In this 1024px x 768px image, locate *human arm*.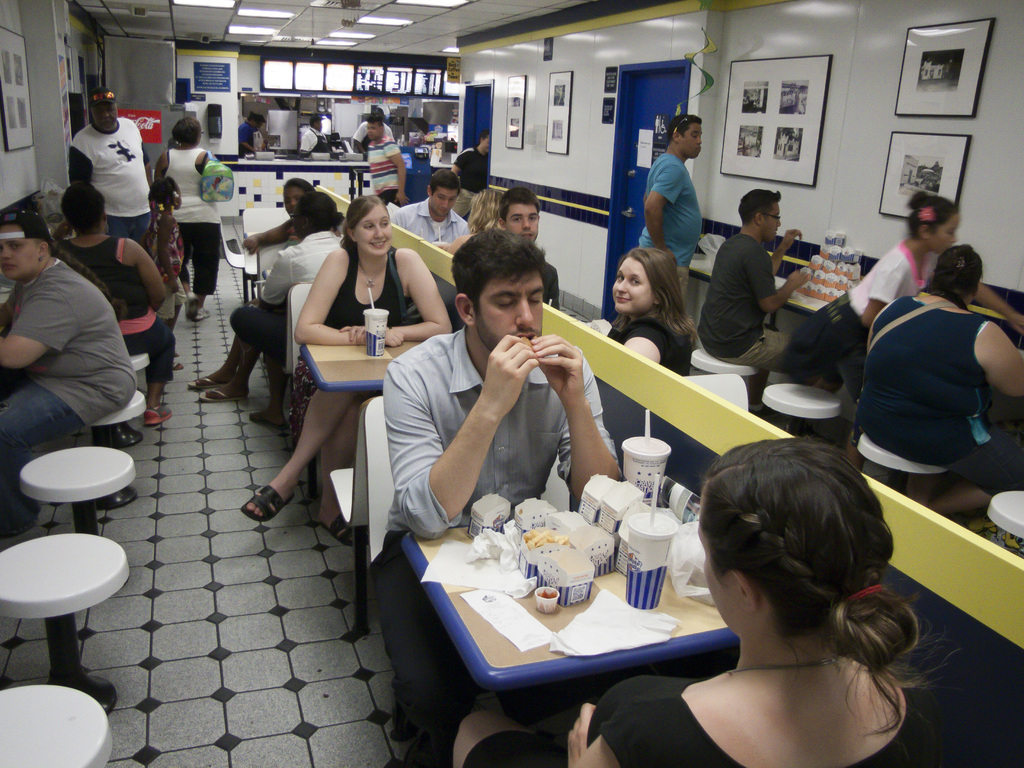
Bounding box: (x1=154, y1=216, x2=181, y2=292).
